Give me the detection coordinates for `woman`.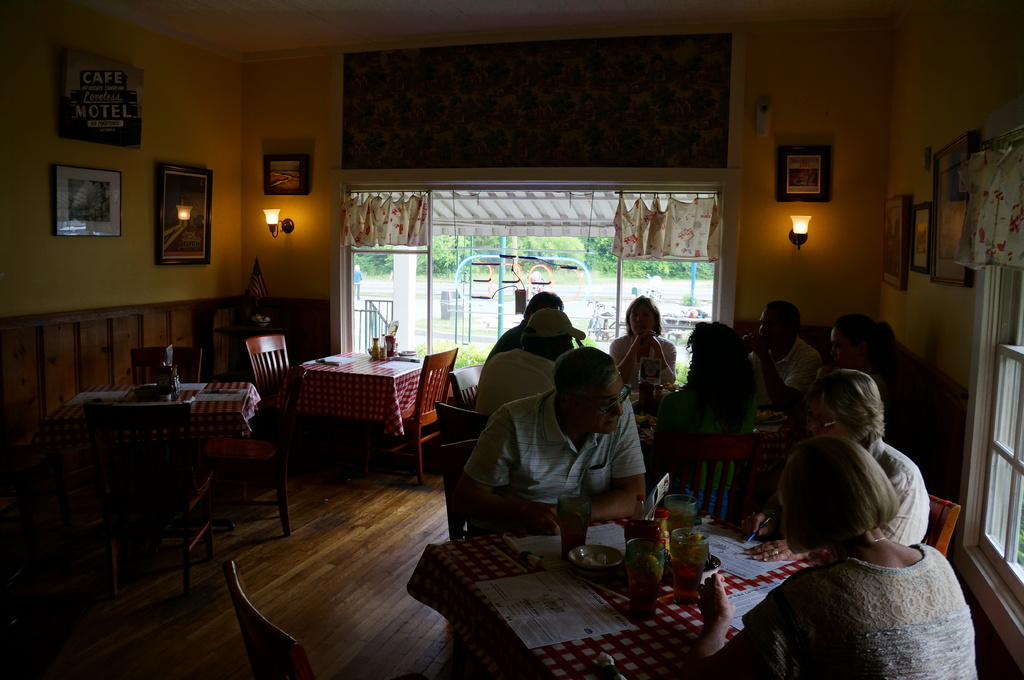
region(829, 313, 911, 433).
